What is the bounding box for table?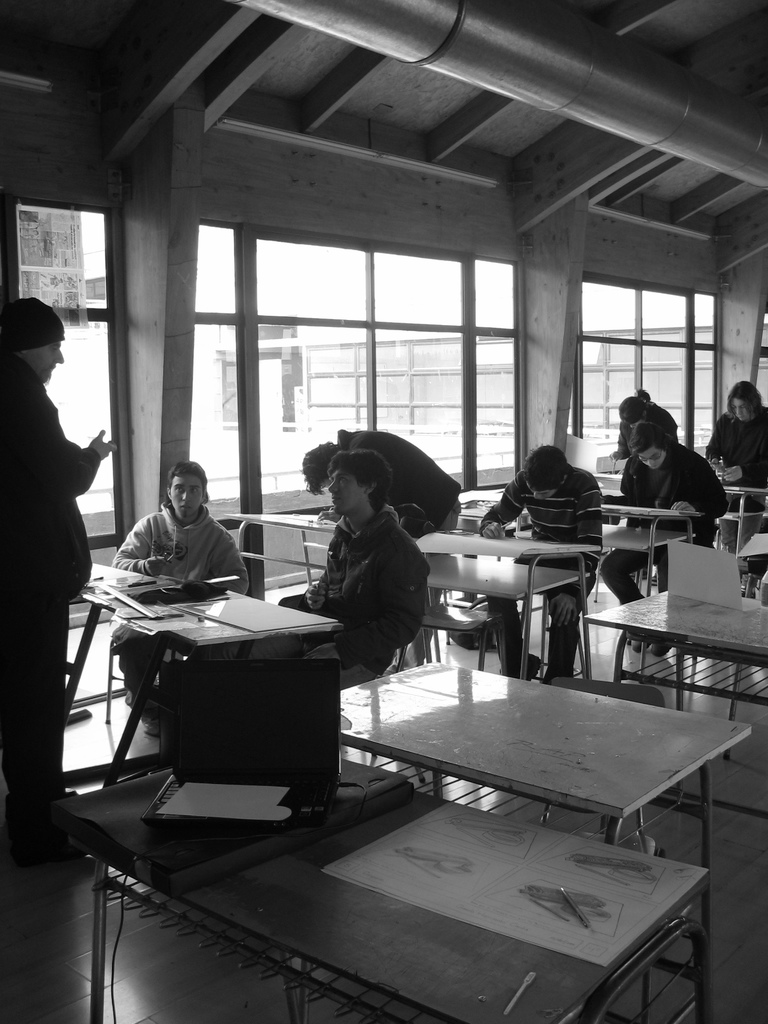
[x1=74, y1=570, x2=330, y2=780].
